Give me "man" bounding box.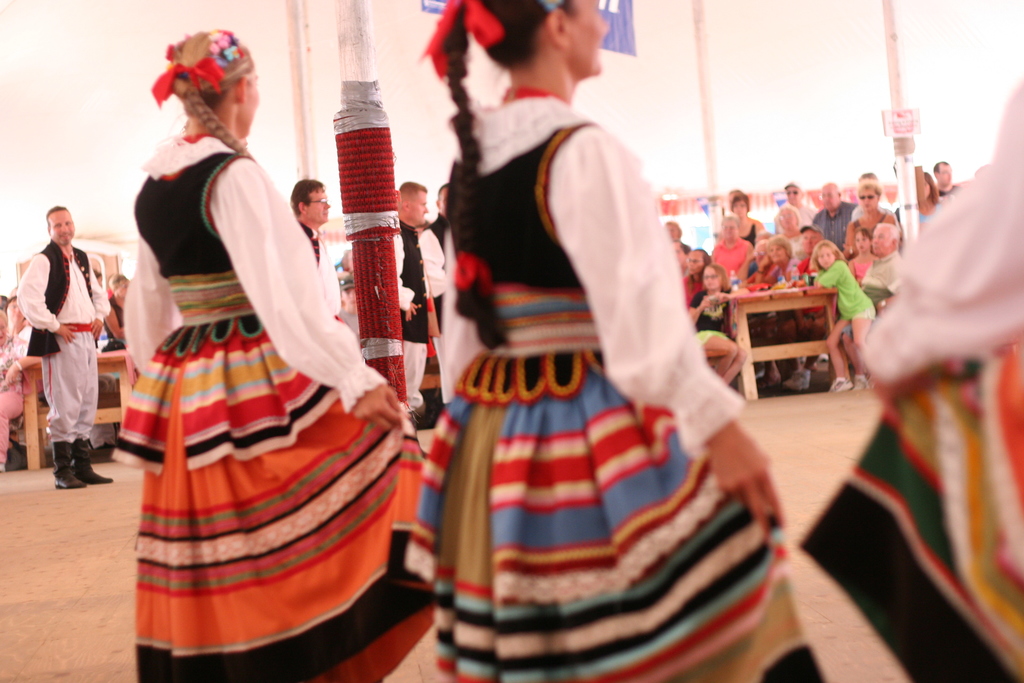
{"x1": 395, "y1": 179, "x2": 452, "y2": 425}.
